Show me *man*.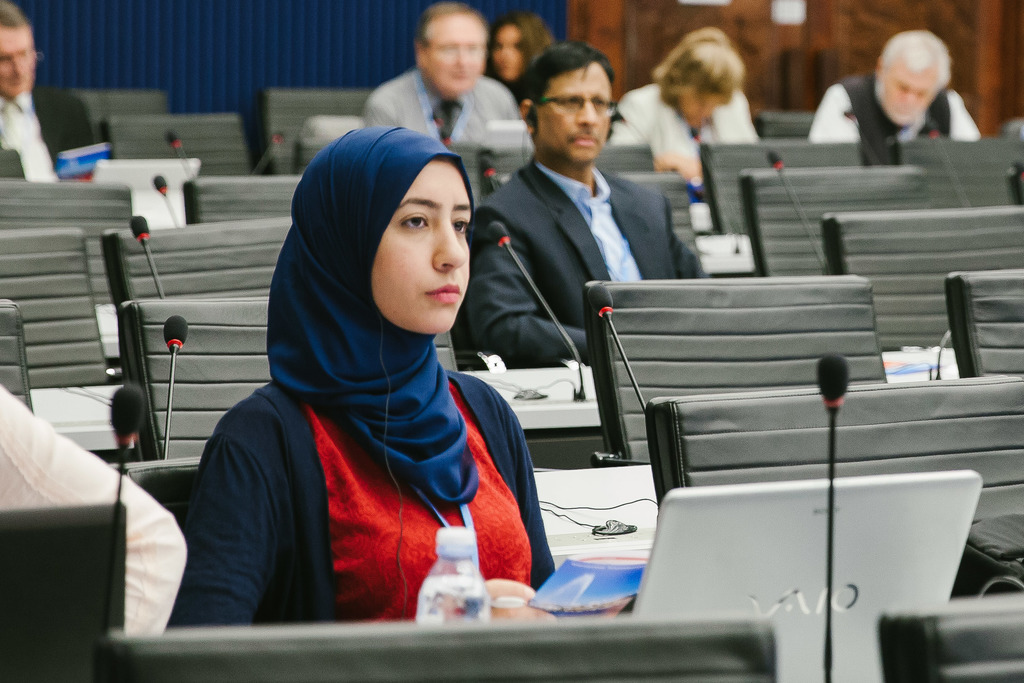
*man* is here: 356, 0, 527, 148.
